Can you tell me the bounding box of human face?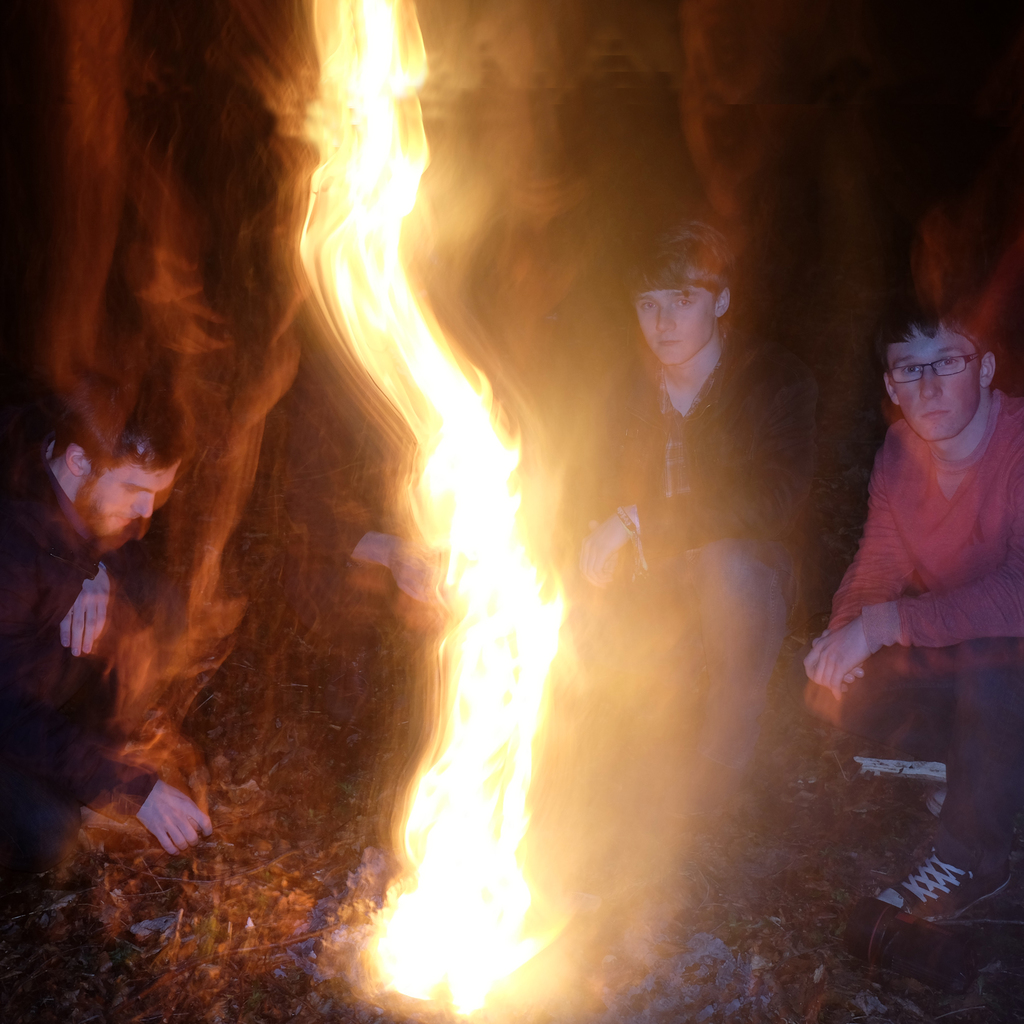
891/321/979/443.
